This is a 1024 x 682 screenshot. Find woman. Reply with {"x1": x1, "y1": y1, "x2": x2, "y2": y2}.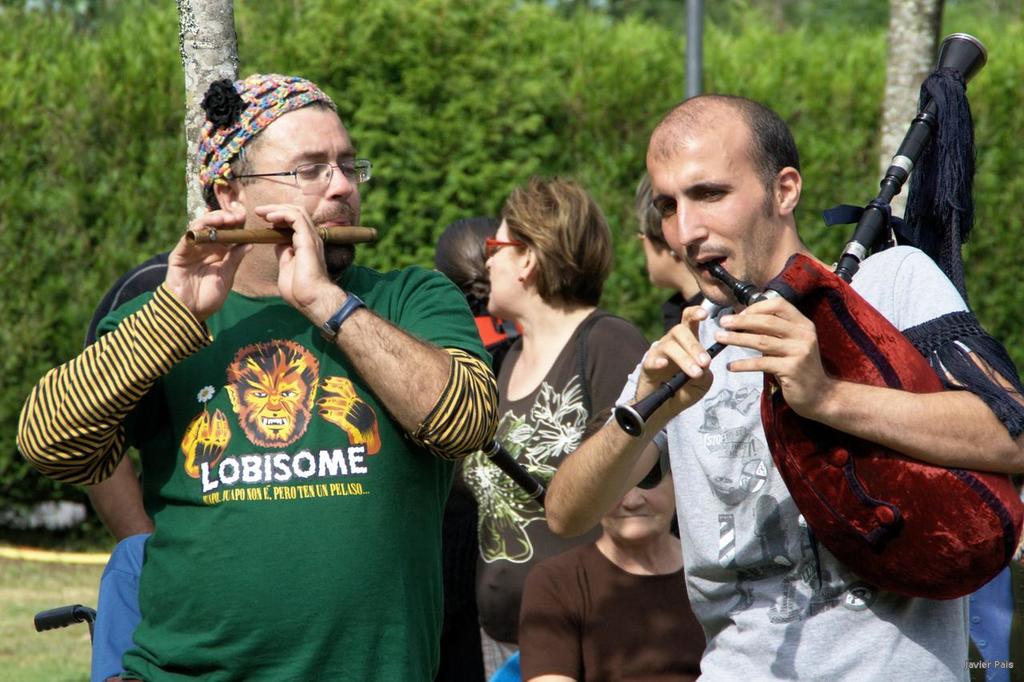
{"x1": 514, "y1": 411, "x2": 710, "y2": 681}.
